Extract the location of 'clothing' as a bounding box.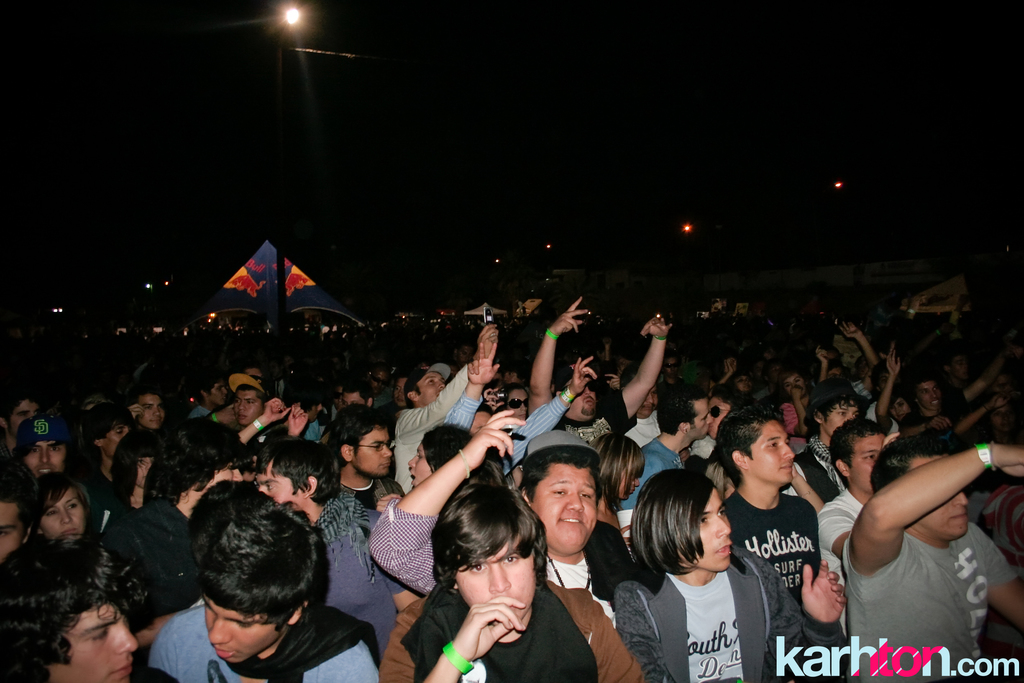
{"left": 523, "top": 419, "right": 606, "bottom": 449}.
